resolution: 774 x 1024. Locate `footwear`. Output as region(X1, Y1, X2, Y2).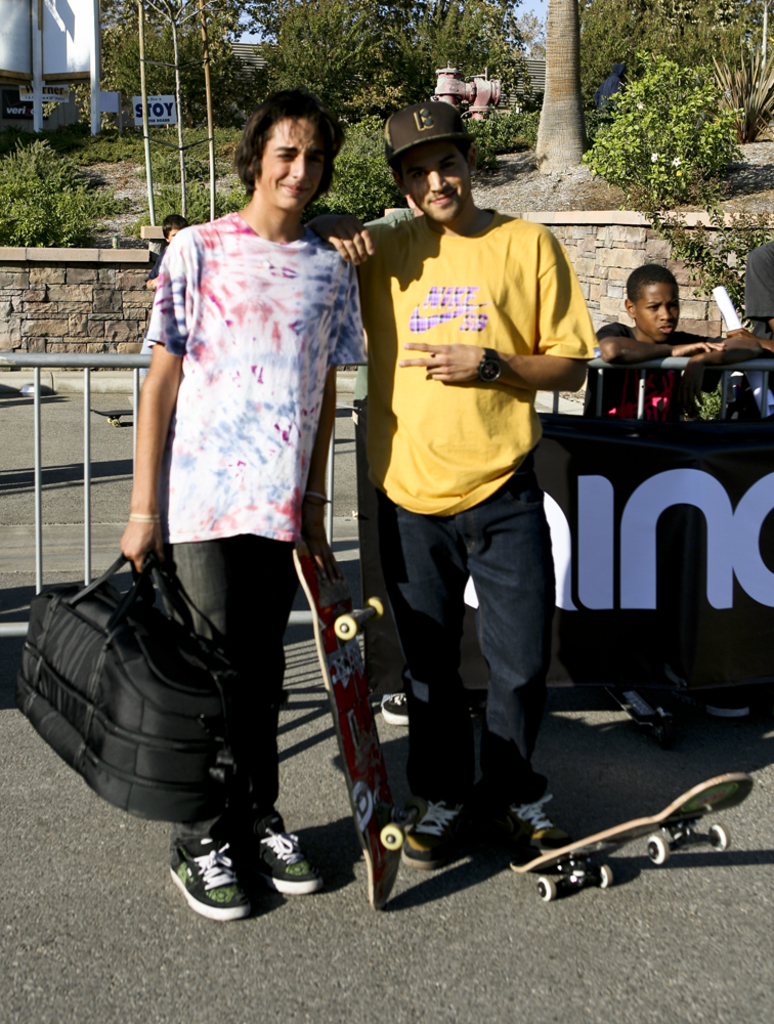
region(702, 699, 758, 723).
